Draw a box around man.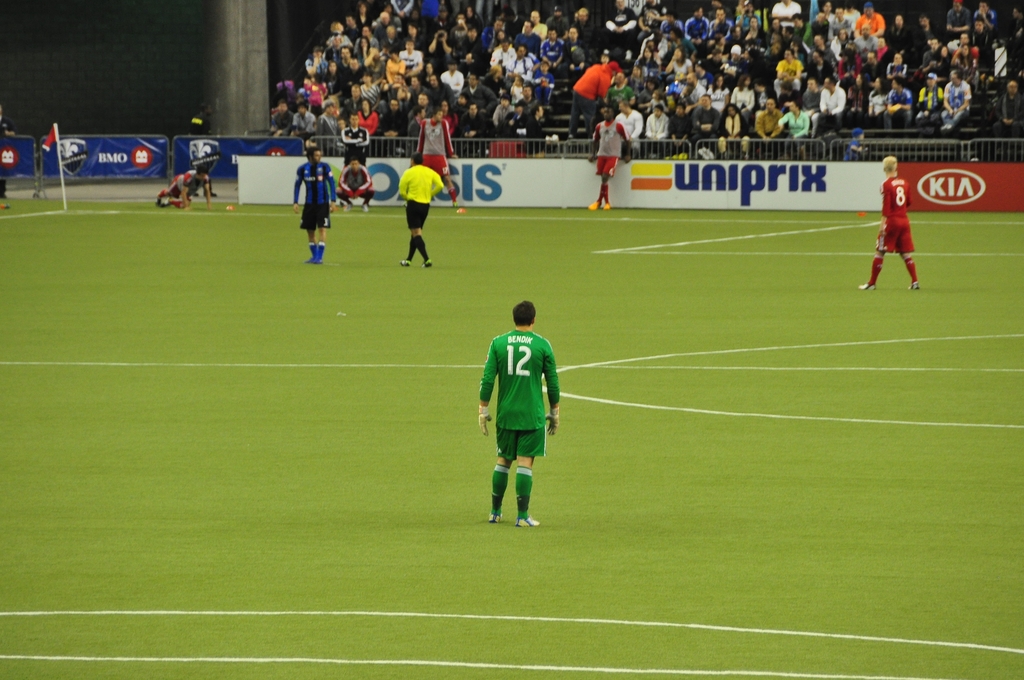
[340, 156, 372, 209].
